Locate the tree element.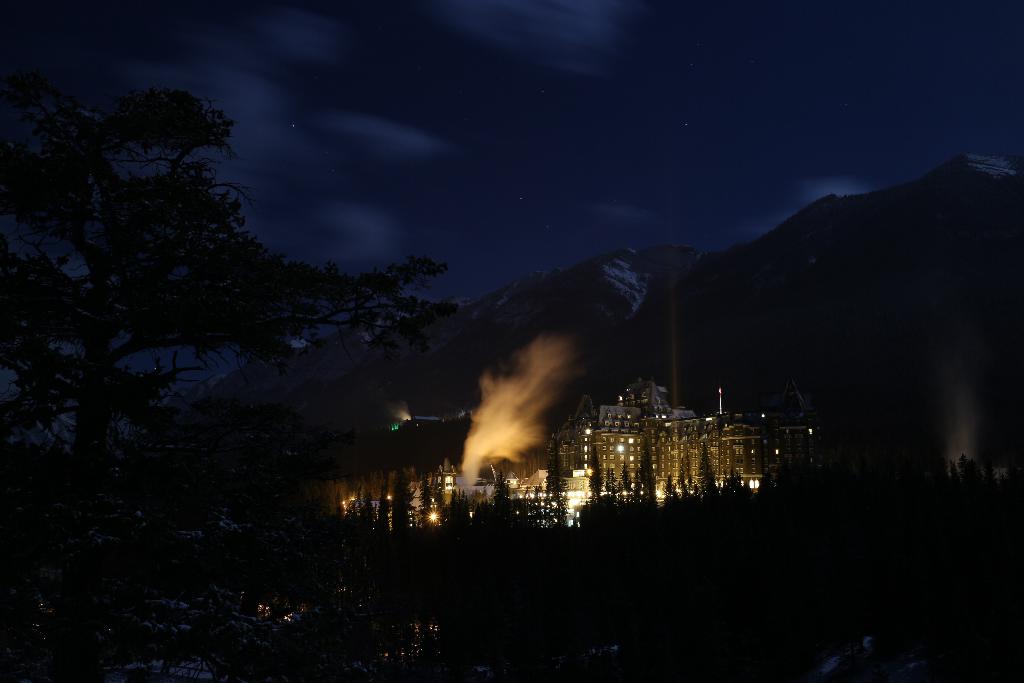
Element bbox: <box>698,446,715,492</box>.
